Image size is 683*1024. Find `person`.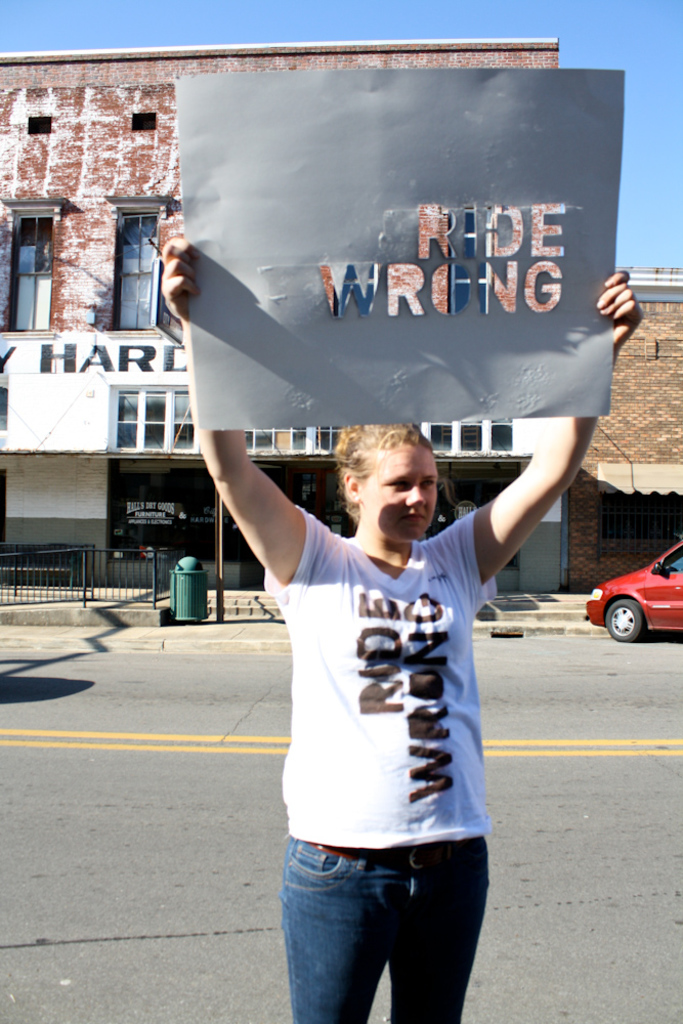
<bbox>158, 218, 645, 1023</bbox>.
